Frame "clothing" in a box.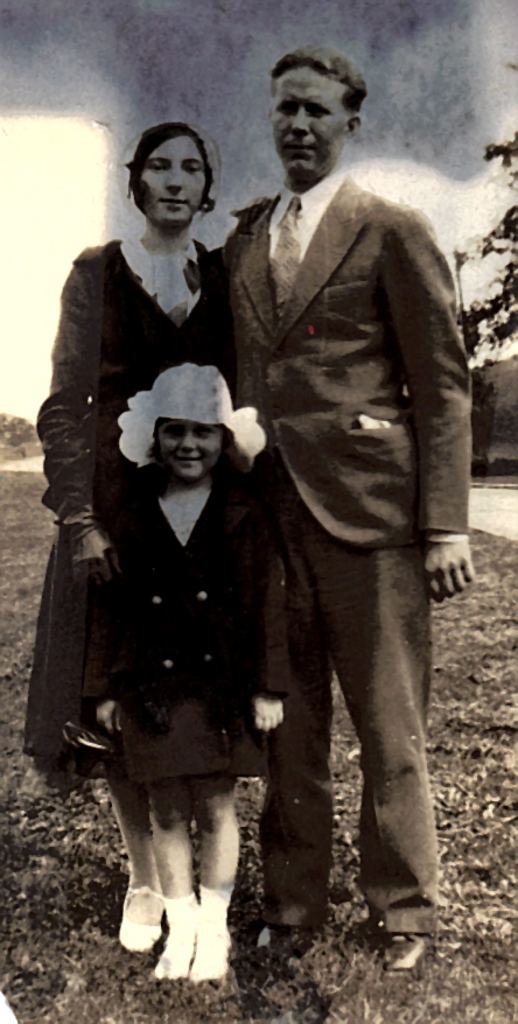
box=[222, 168, 471, 944].
